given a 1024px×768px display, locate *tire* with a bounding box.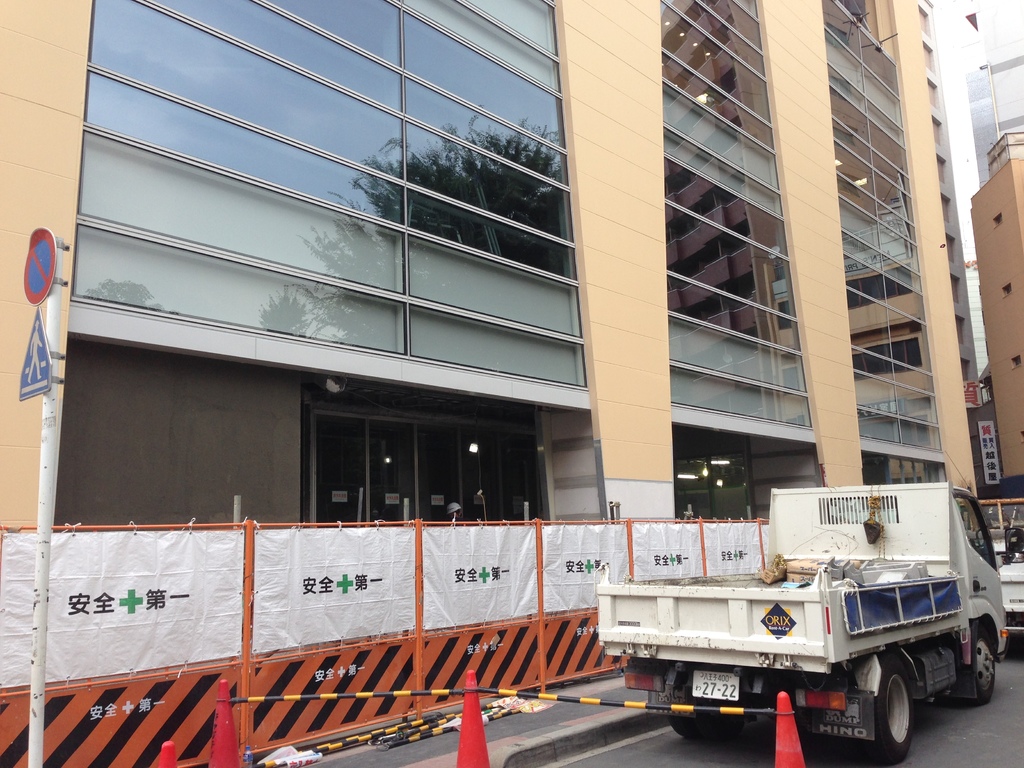
Located: (x1=669, y1=664, x2=728, y2=749).
